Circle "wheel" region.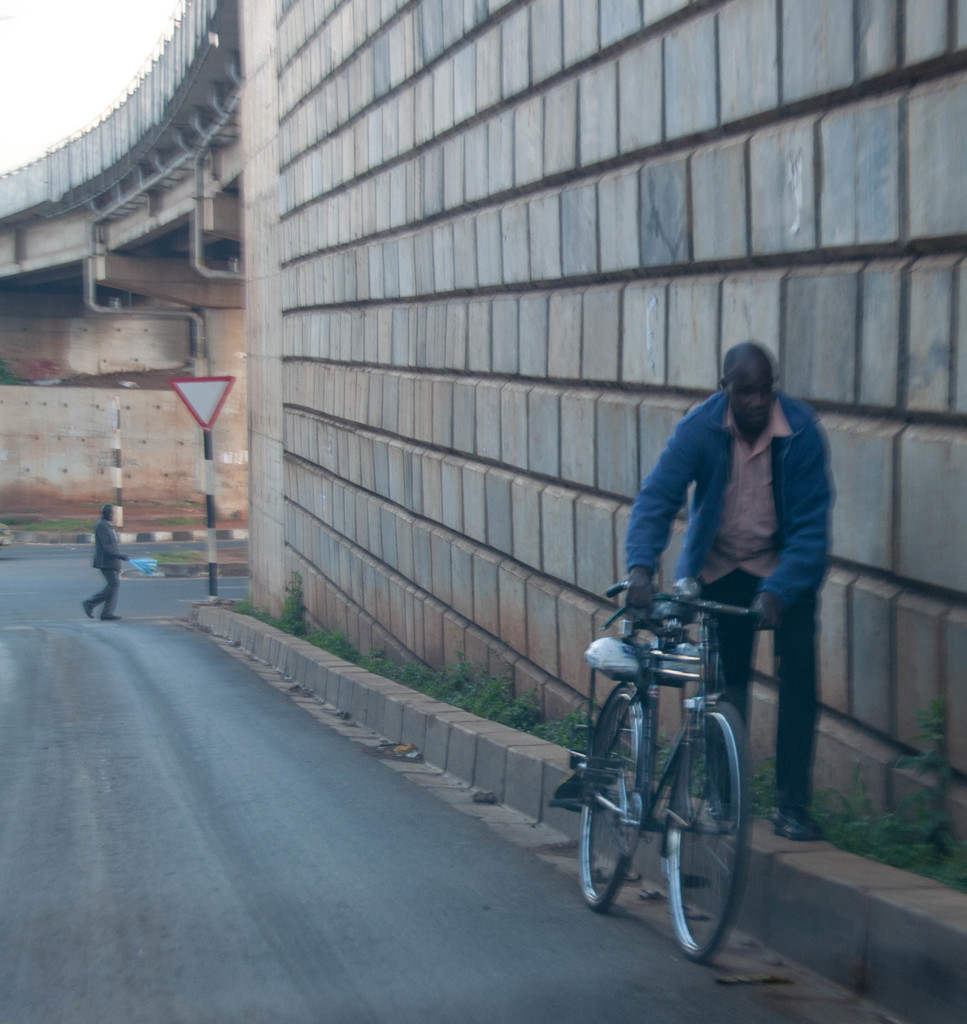
Region: select_region(665, 701, 751, 954).
